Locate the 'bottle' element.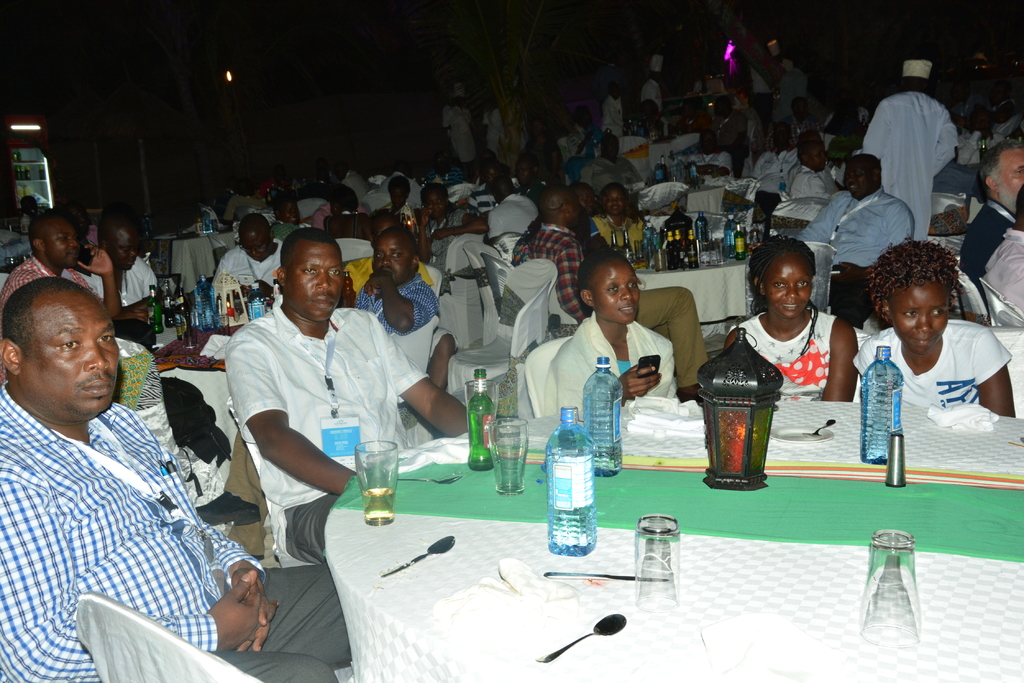
Element bbox: detection(202, 208, 211, 232).
